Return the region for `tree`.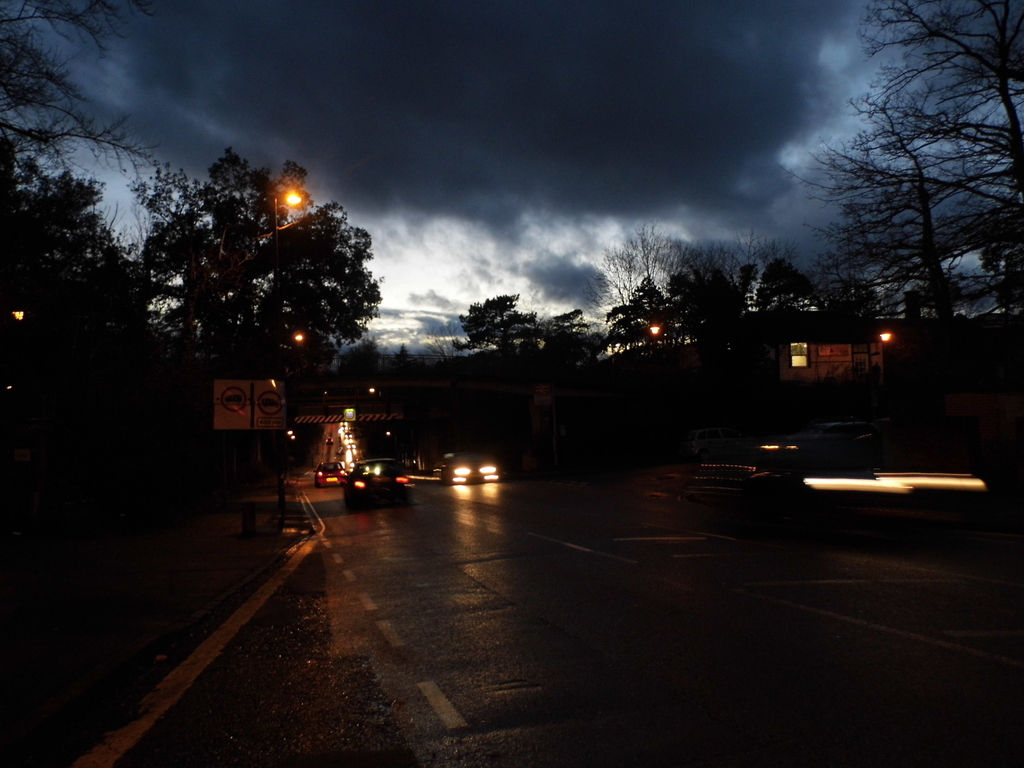
rect(746, 0, 1023, 497).
